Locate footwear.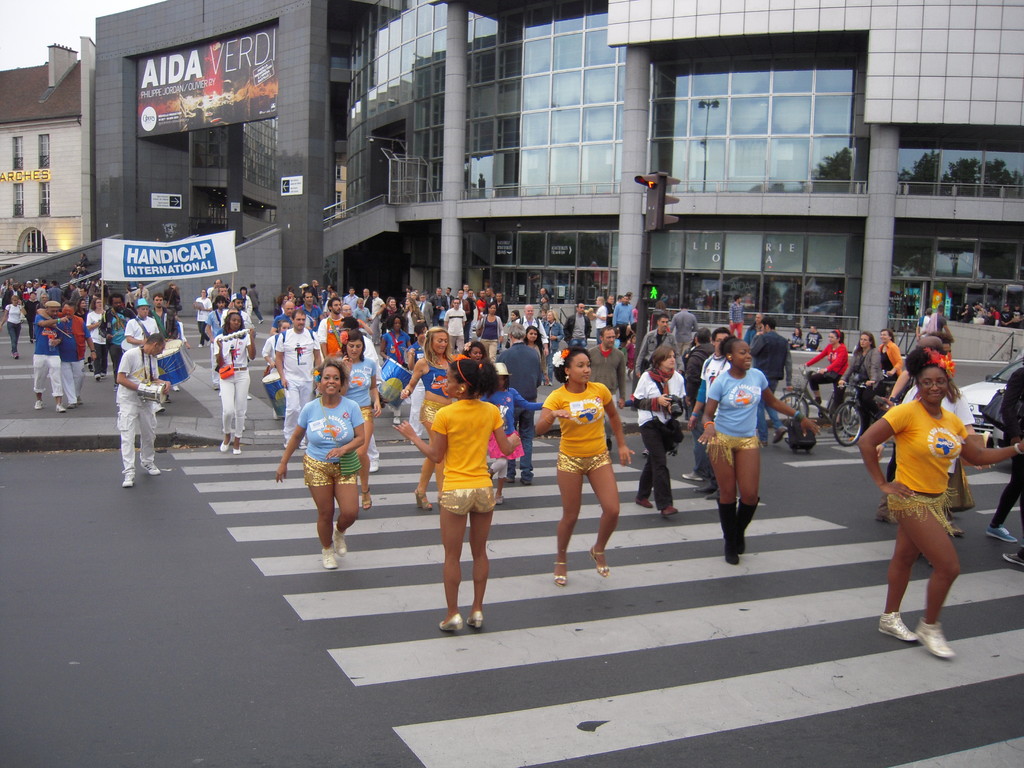
Bounding box: <box>494,498,505,504</box>.
